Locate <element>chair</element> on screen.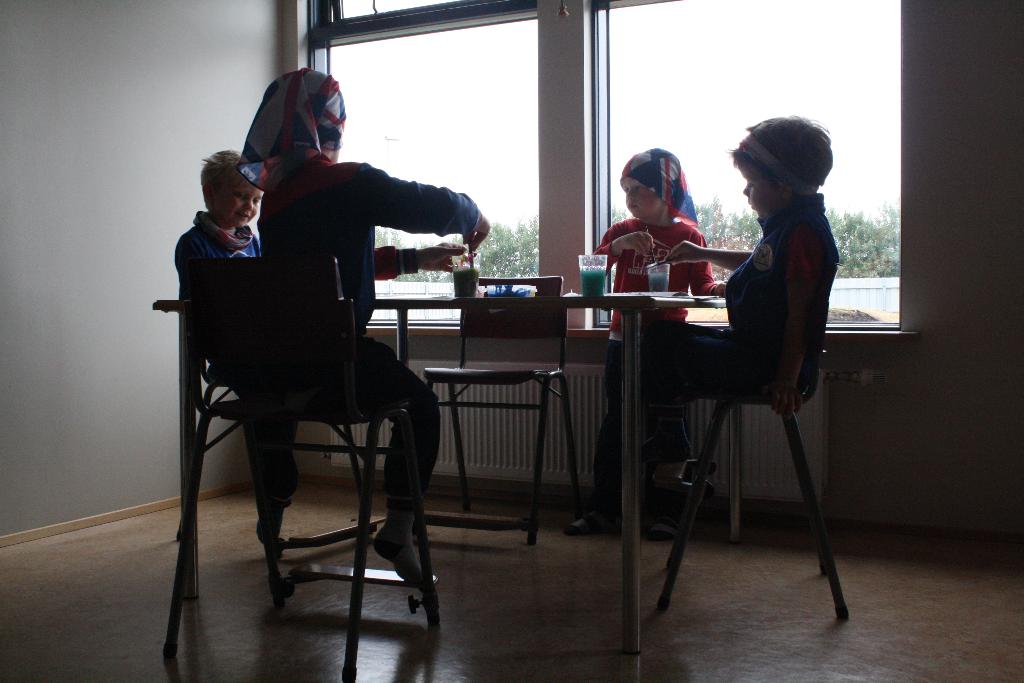
On screen at 170 278 367 597.
